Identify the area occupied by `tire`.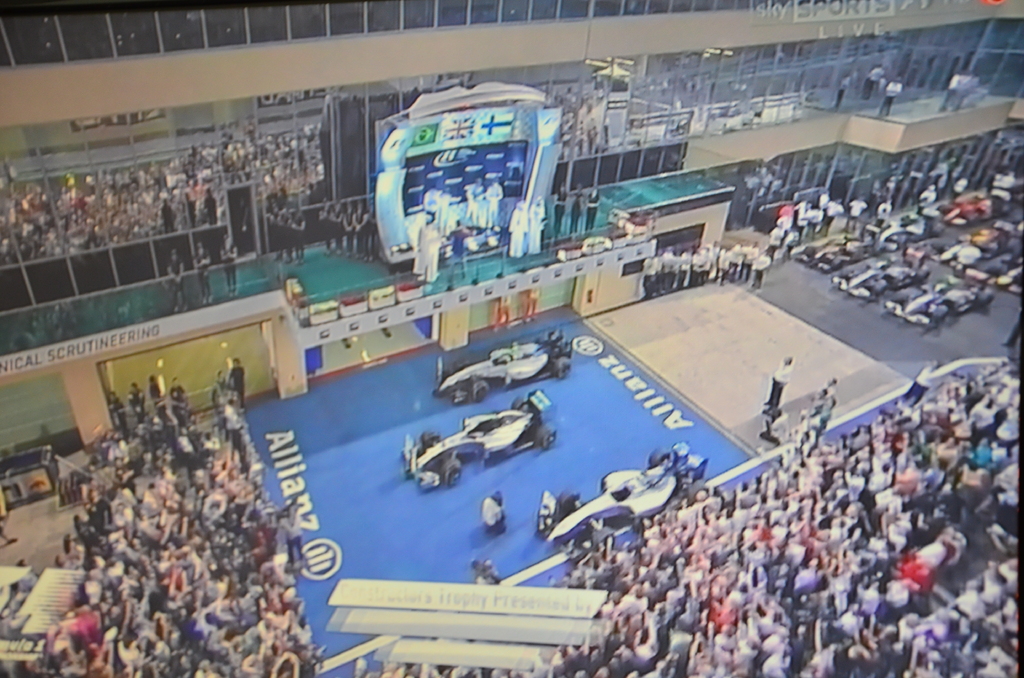
Area: 888:290:912:304.
